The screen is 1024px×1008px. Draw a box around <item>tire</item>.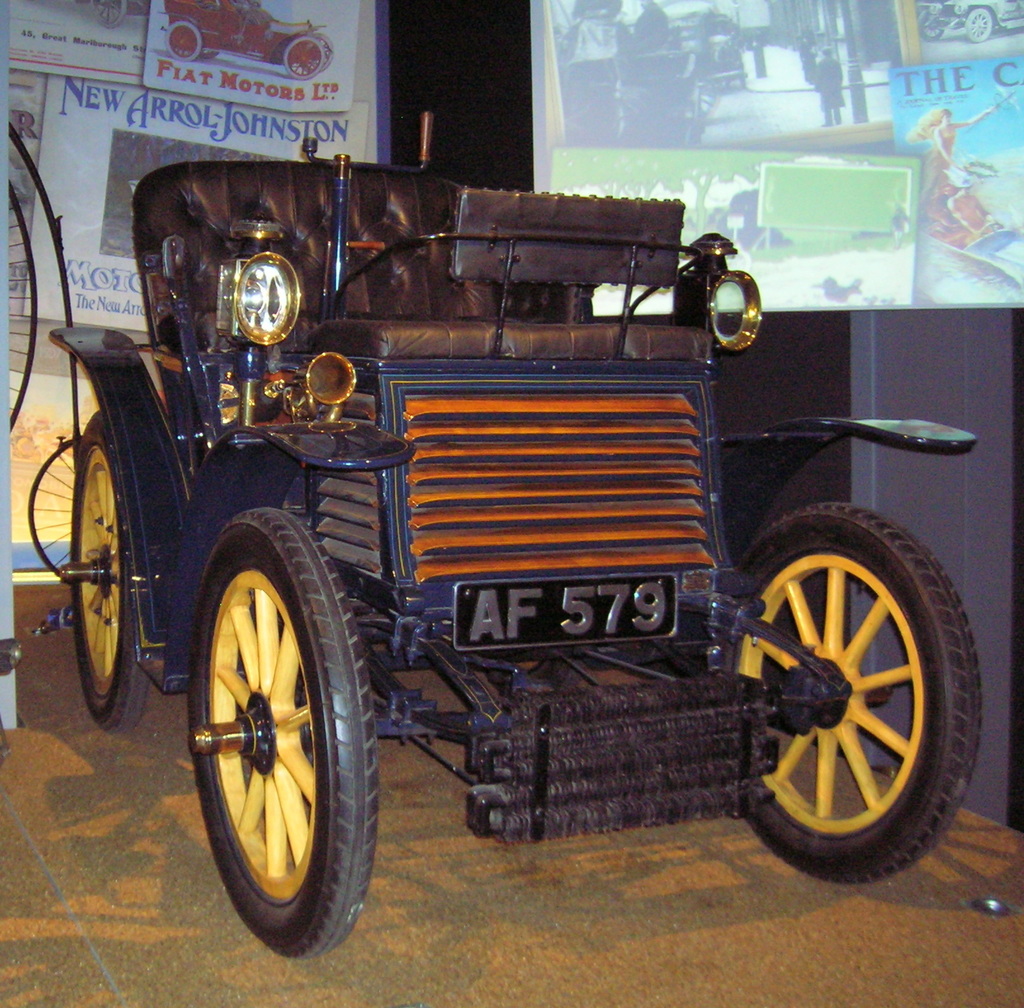
crop(730, 505, 990, 877).
